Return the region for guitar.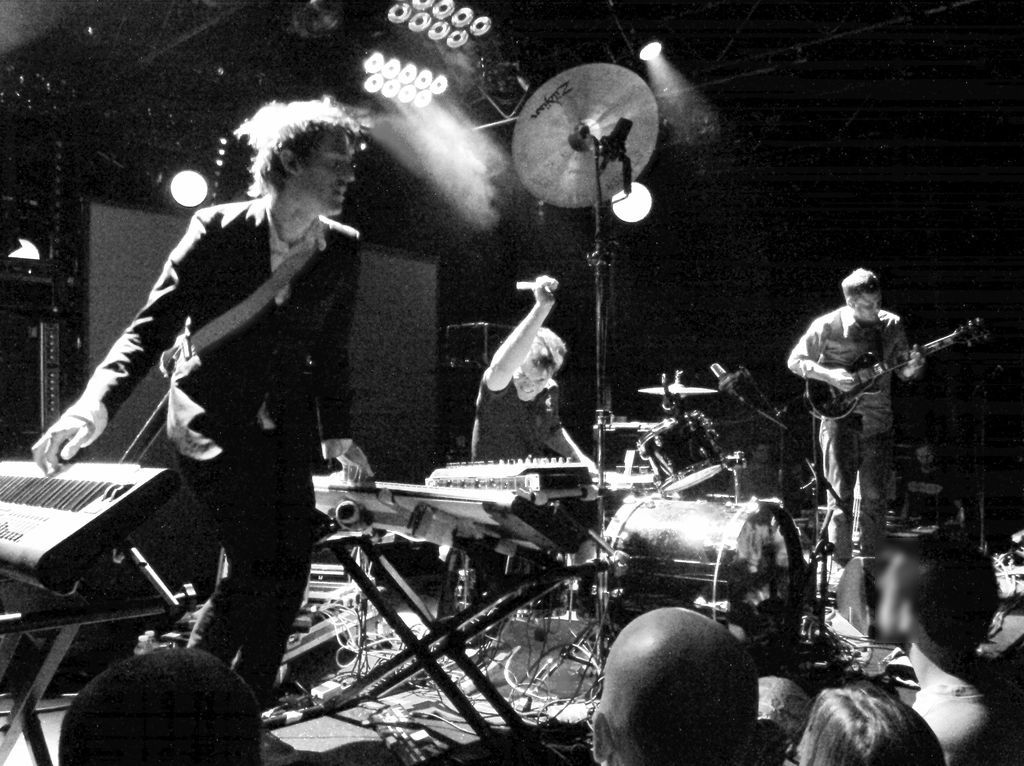
(left=793, top=298, right=994, bottom=417).
